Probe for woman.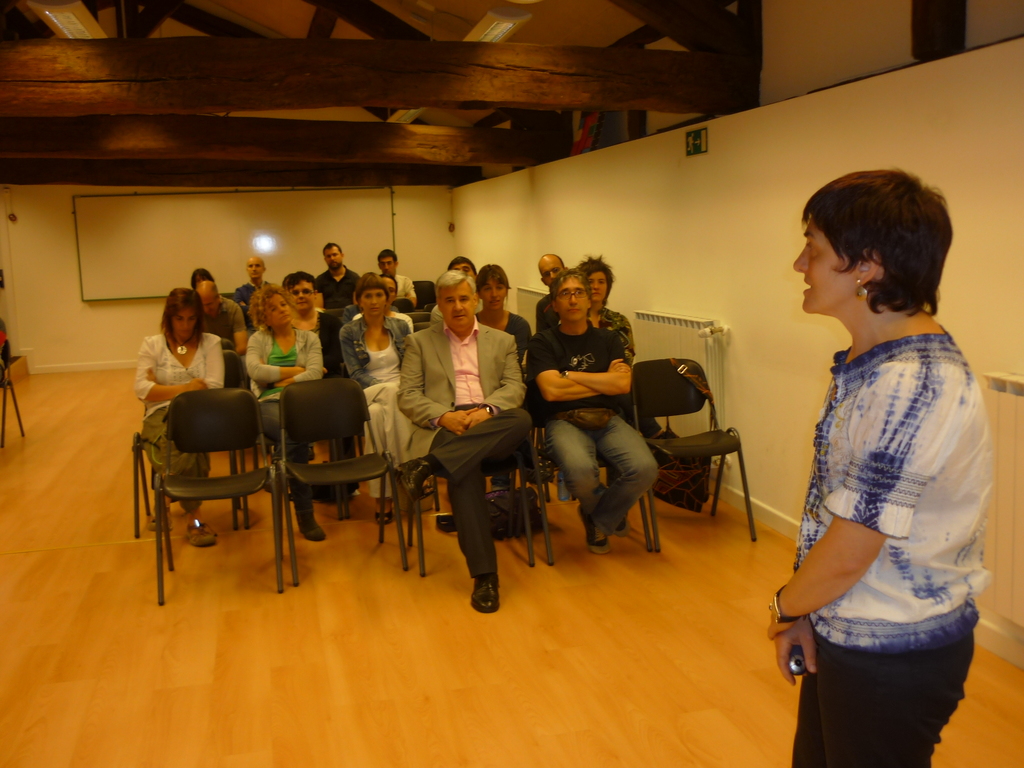
Probe result: box=[472, 262, 532, 493].
